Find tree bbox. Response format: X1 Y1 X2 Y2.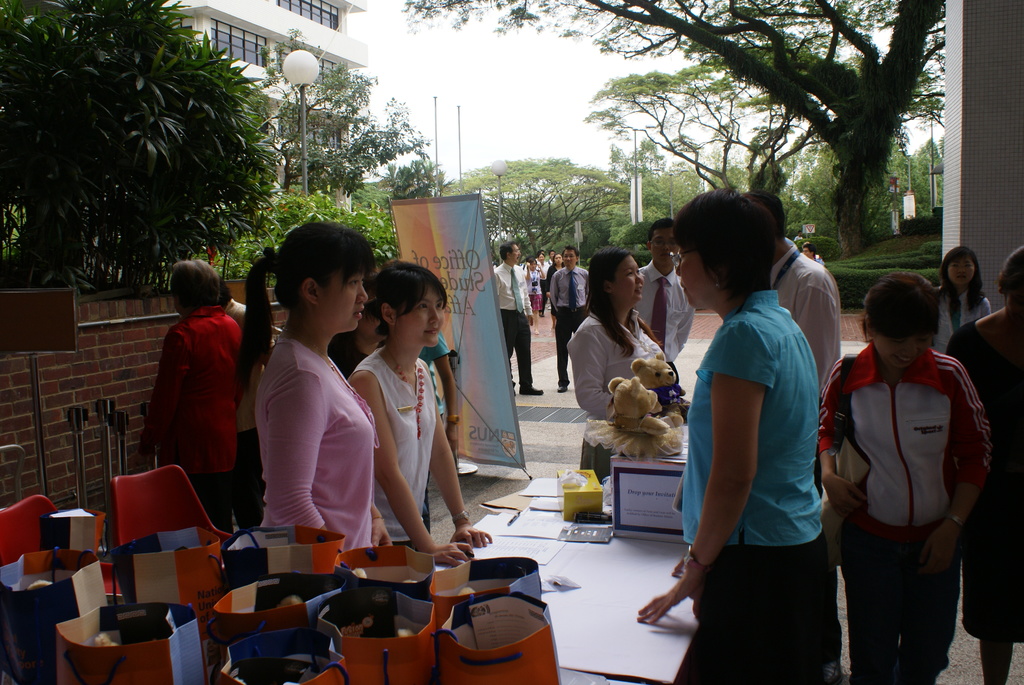
402 0 942 262.
